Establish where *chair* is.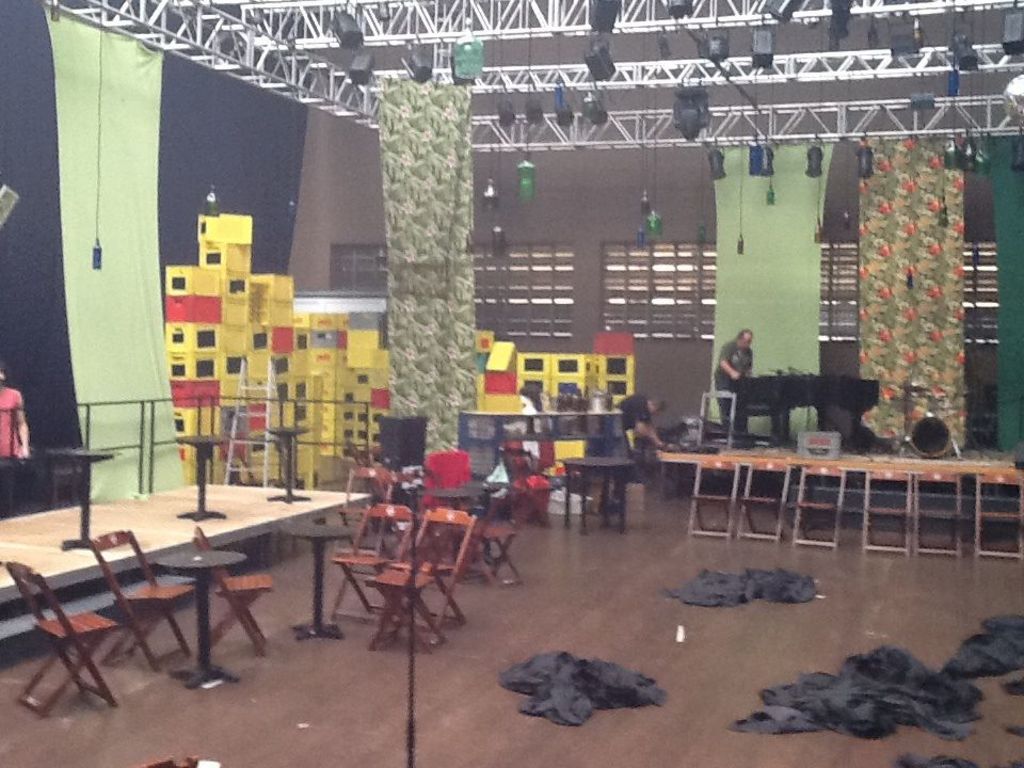
Established at locate(2, 560, 123, 726).
